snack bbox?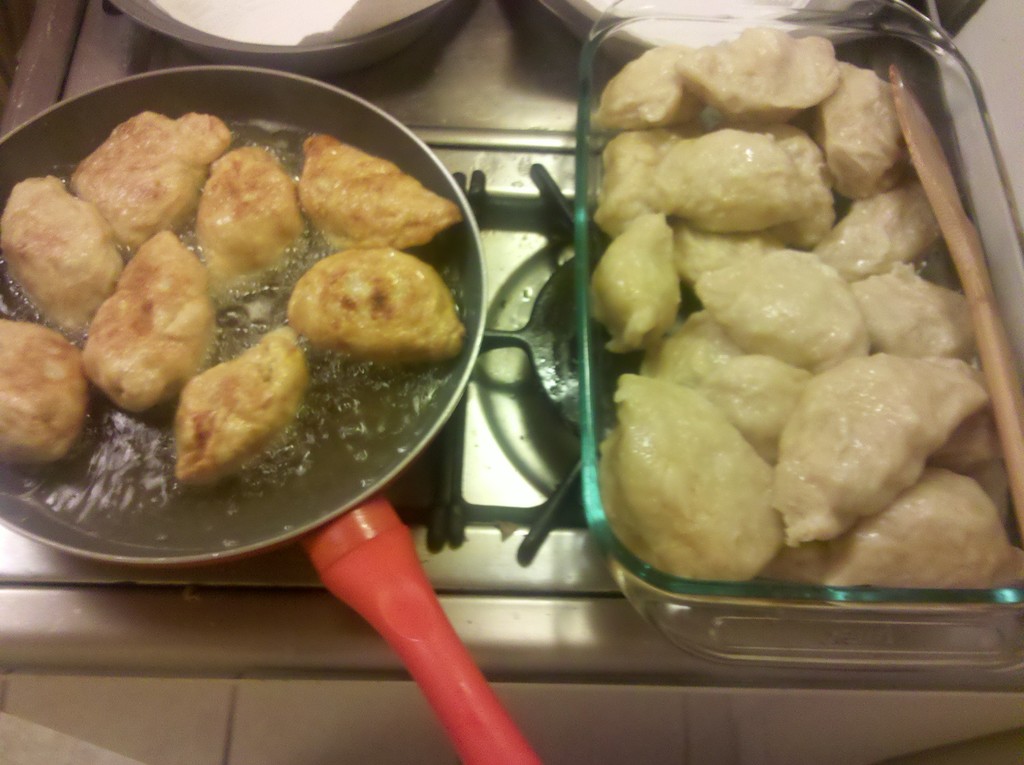
bbox=(175, 326, 298, 492)
